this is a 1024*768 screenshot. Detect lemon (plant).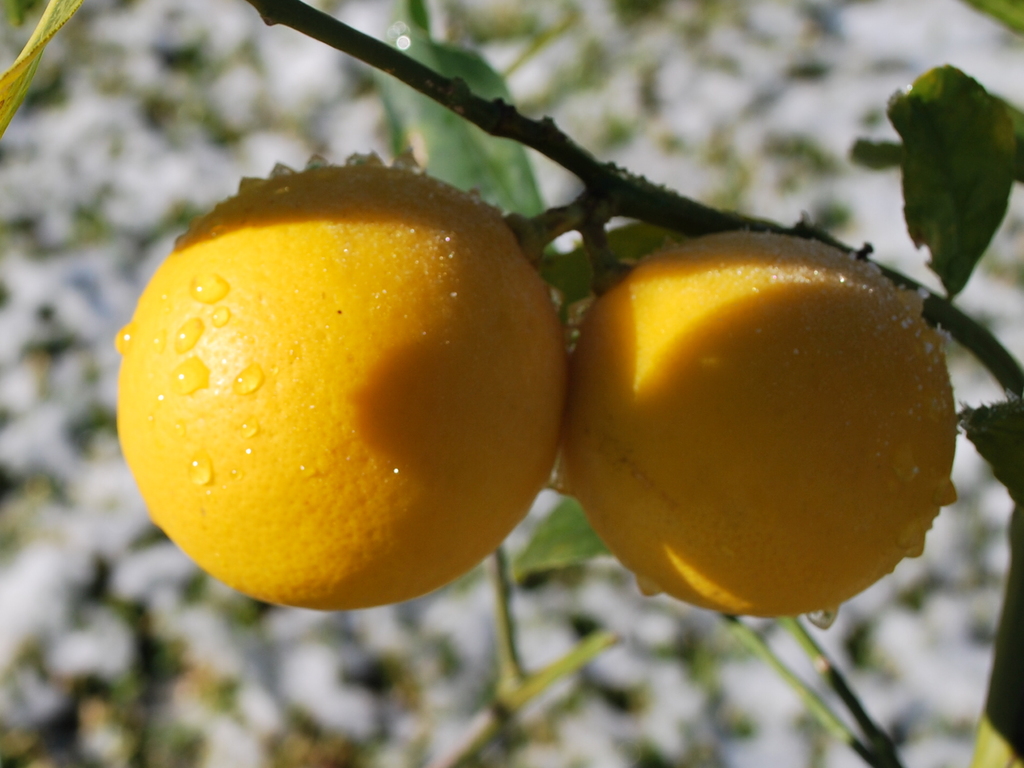
{"left": 571, "top": 229, "right": 960, "bottom": 622}.
